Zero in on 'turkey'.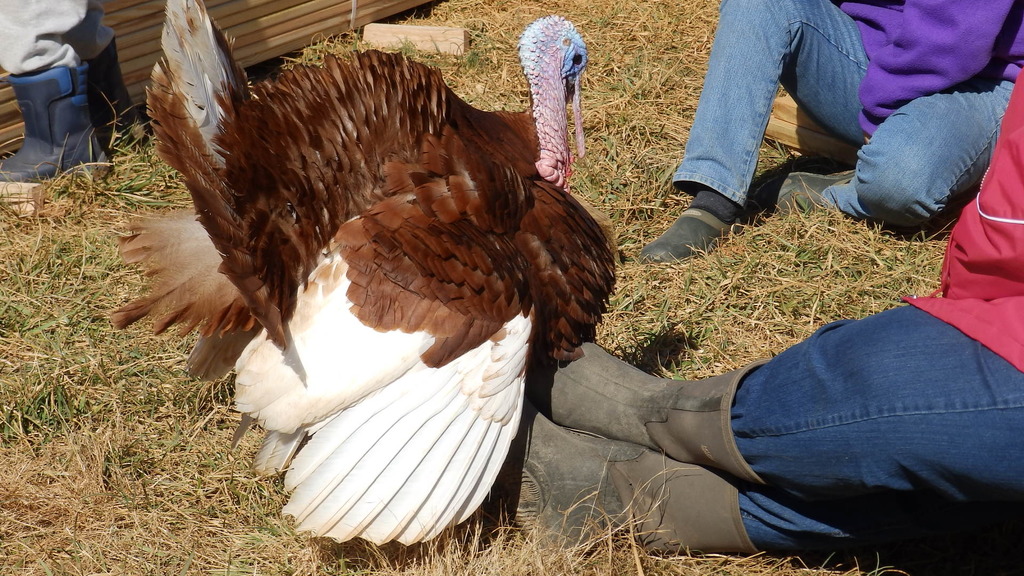
Zeroed in: <box>99,0,628,552</box>.
